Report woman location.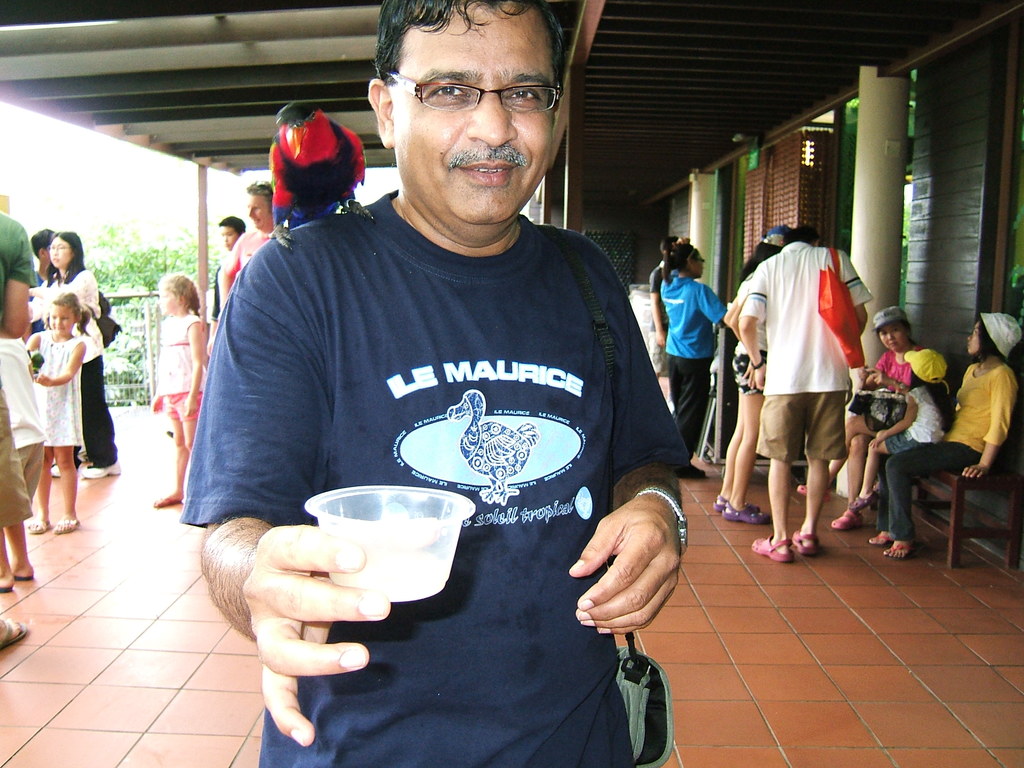
Report: box=[26, 233, 118, 478].
